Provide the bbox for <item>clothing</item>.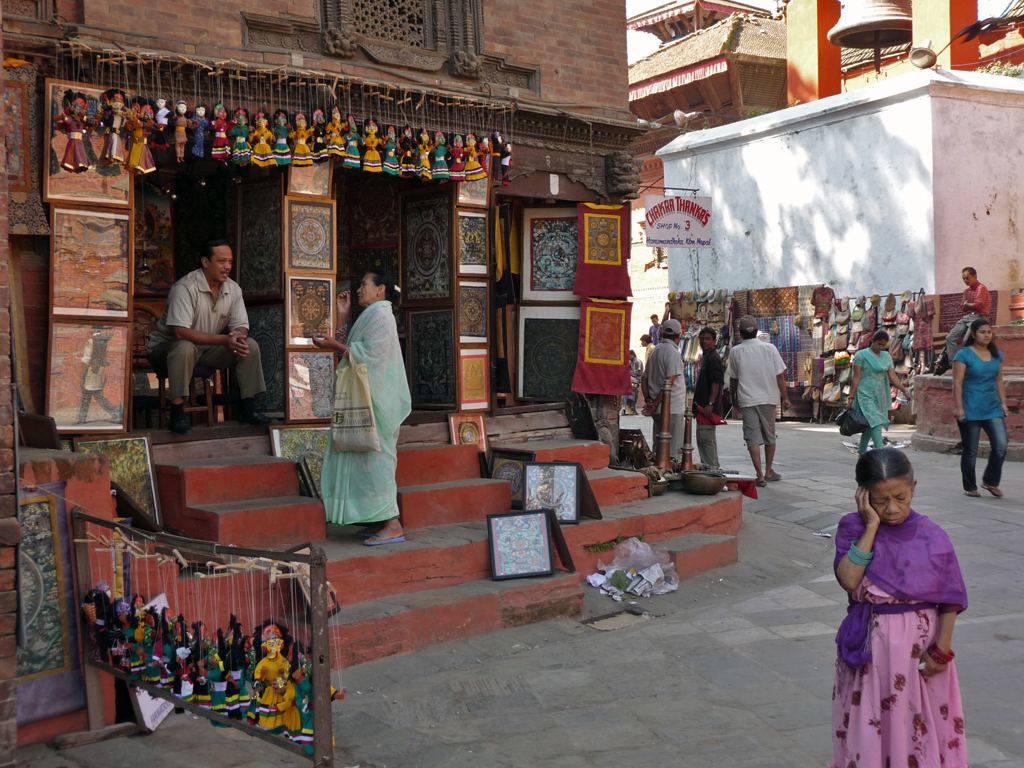
<bbox>953, 342, 1005, 498</bbox>.
